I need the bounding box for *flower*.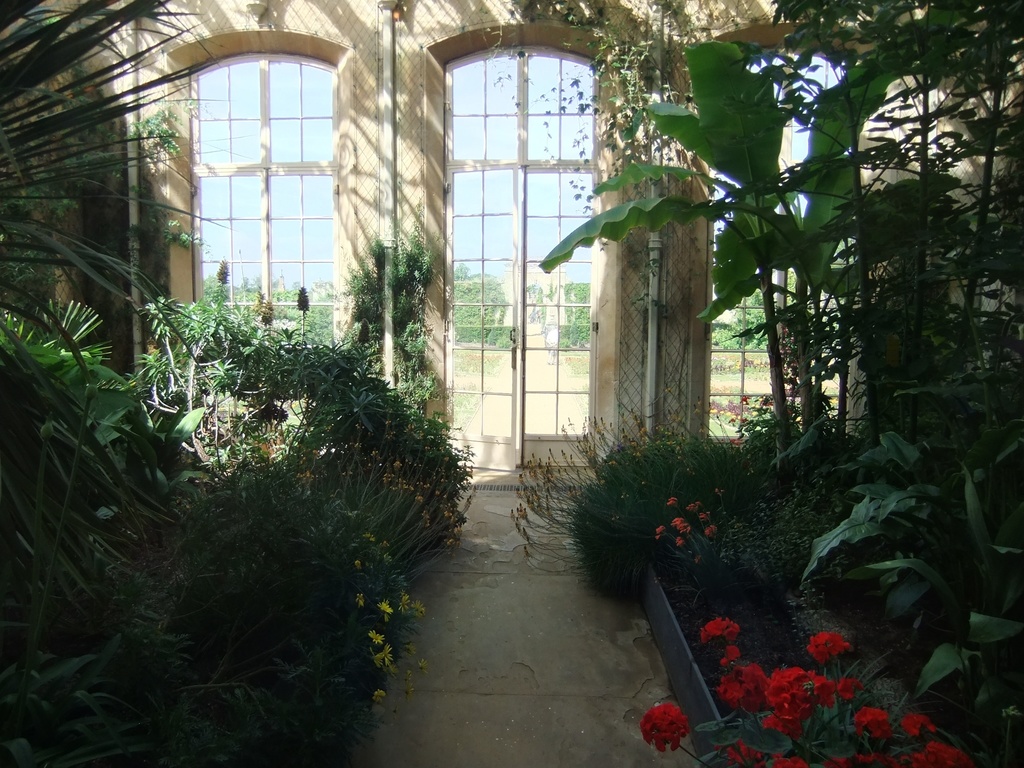
Here it is: bbox=(375, 599, 394, 611).
